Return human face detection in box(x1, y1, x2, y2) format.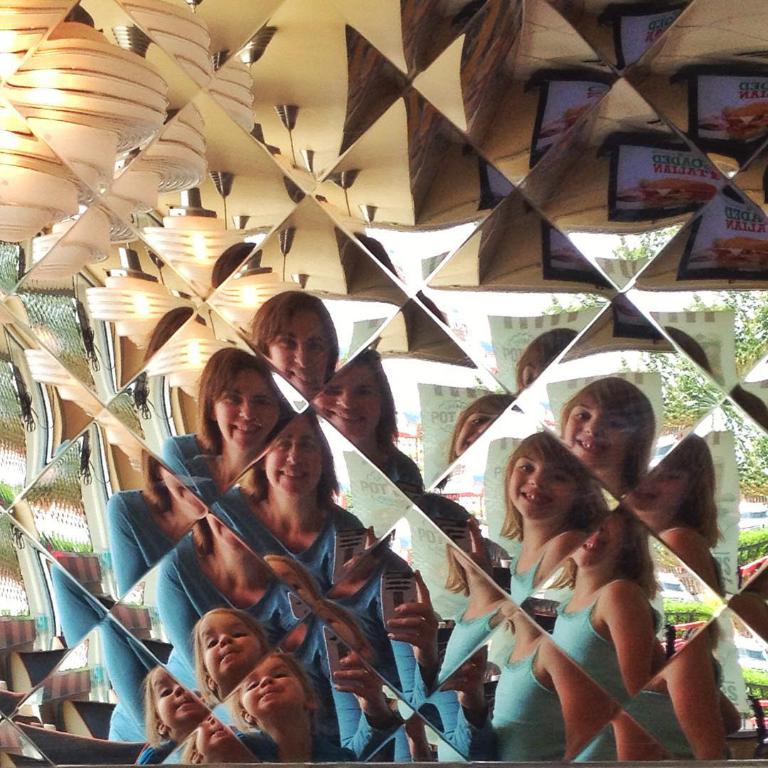
box(199, 607, 260, 687).
